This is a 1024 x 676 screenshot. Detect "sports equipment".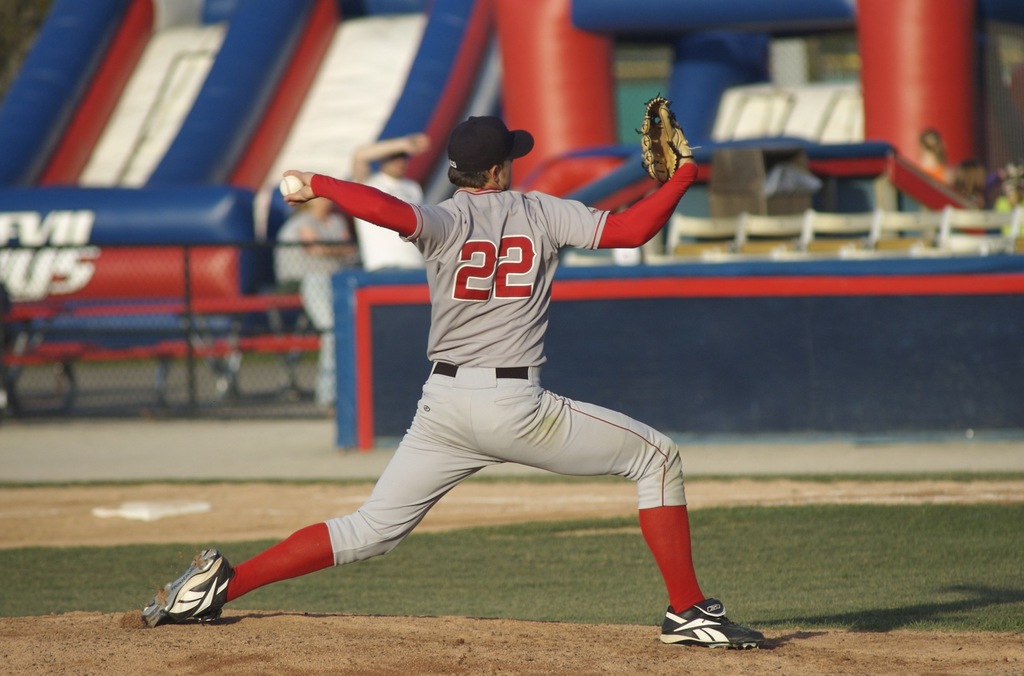
x1=636 y1=84 x2=700 y2=181.
